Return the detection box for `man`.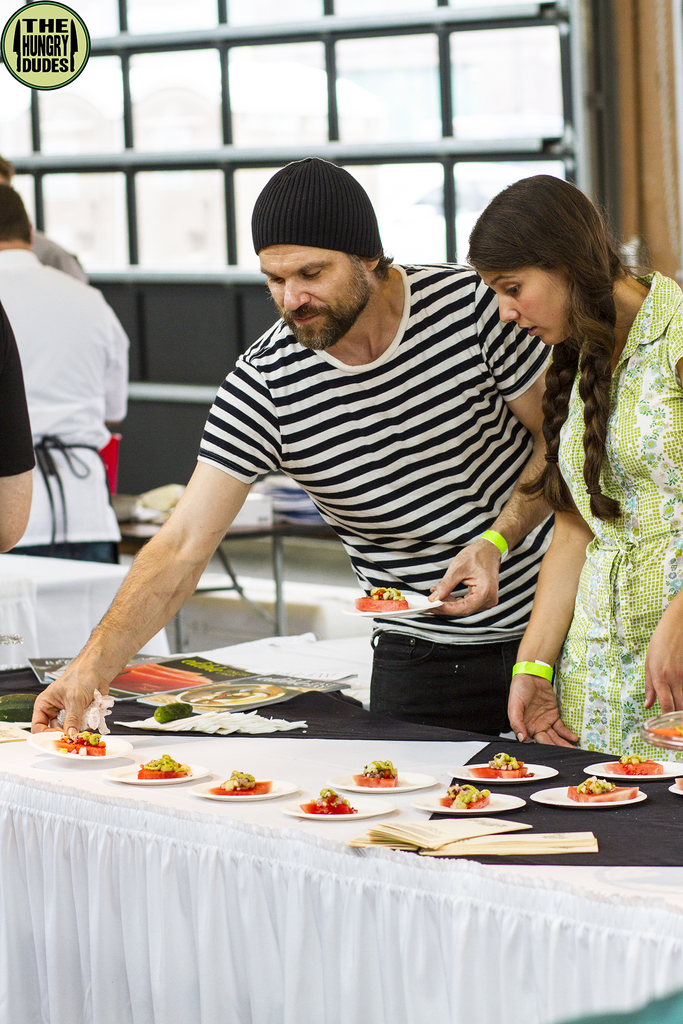
{"x1": 0, "y1": 173, "x2": 141, "y2": 566}.
